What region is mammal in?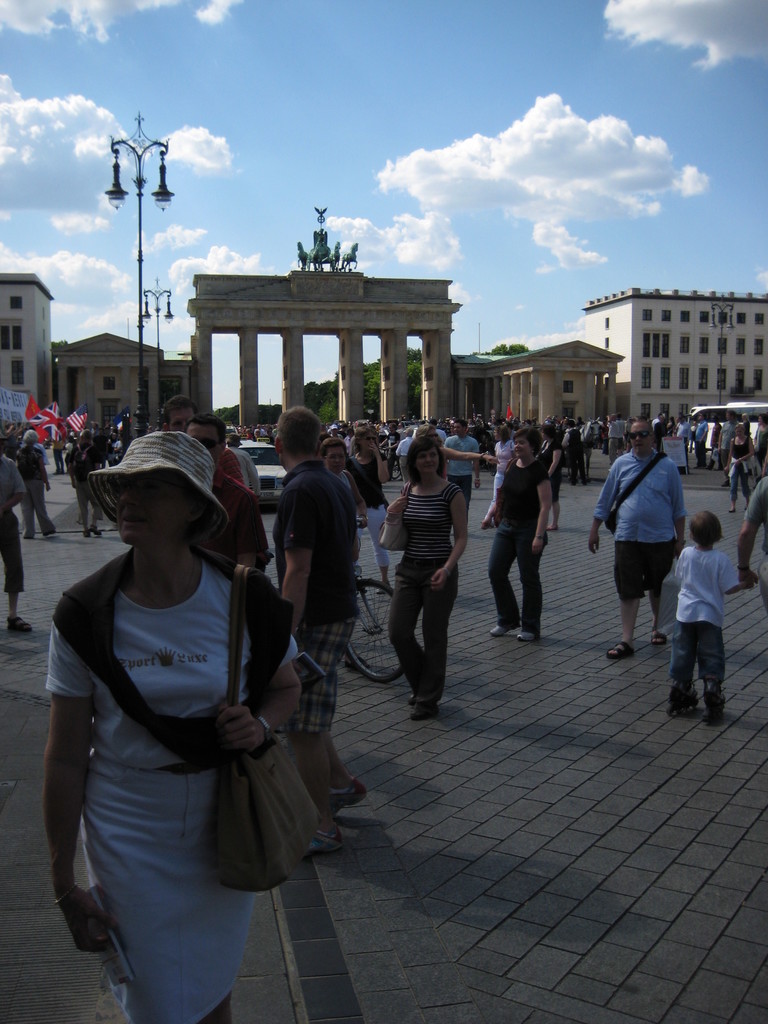
box=[695, 410, 709, 472].
